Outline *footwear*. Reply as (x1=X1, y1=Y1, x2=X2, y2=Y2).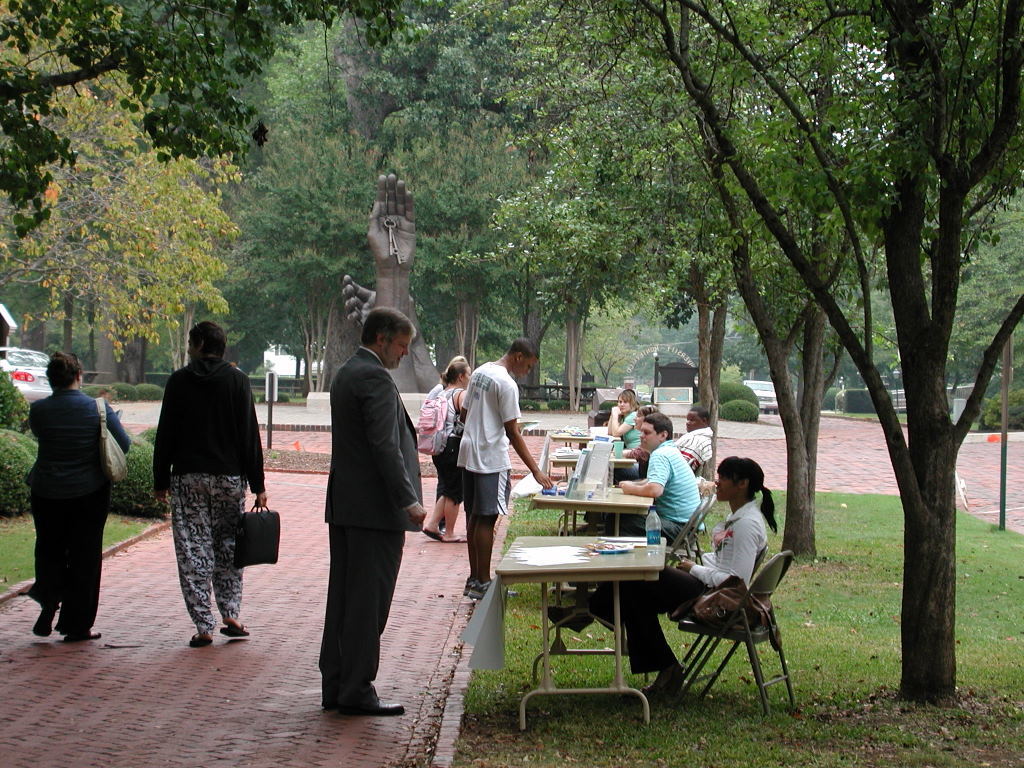
(x1=464, y1=583, x2=473, y2=594).
